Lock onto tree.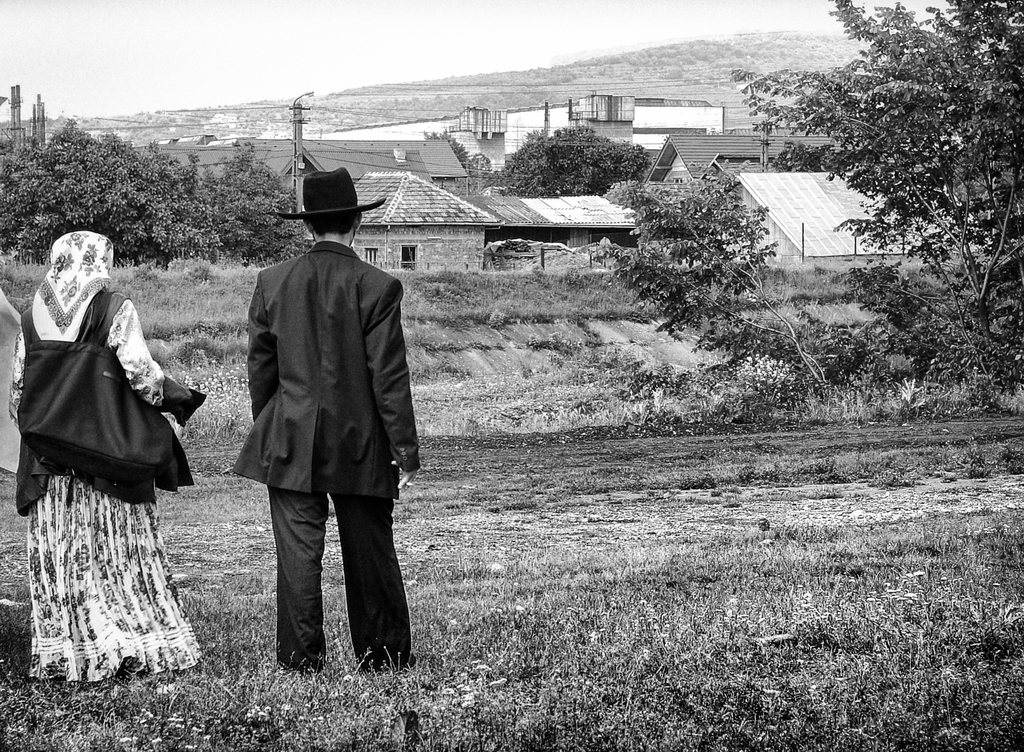
Locked: (x1=728, y1=0, x2=1023, y2=374).
